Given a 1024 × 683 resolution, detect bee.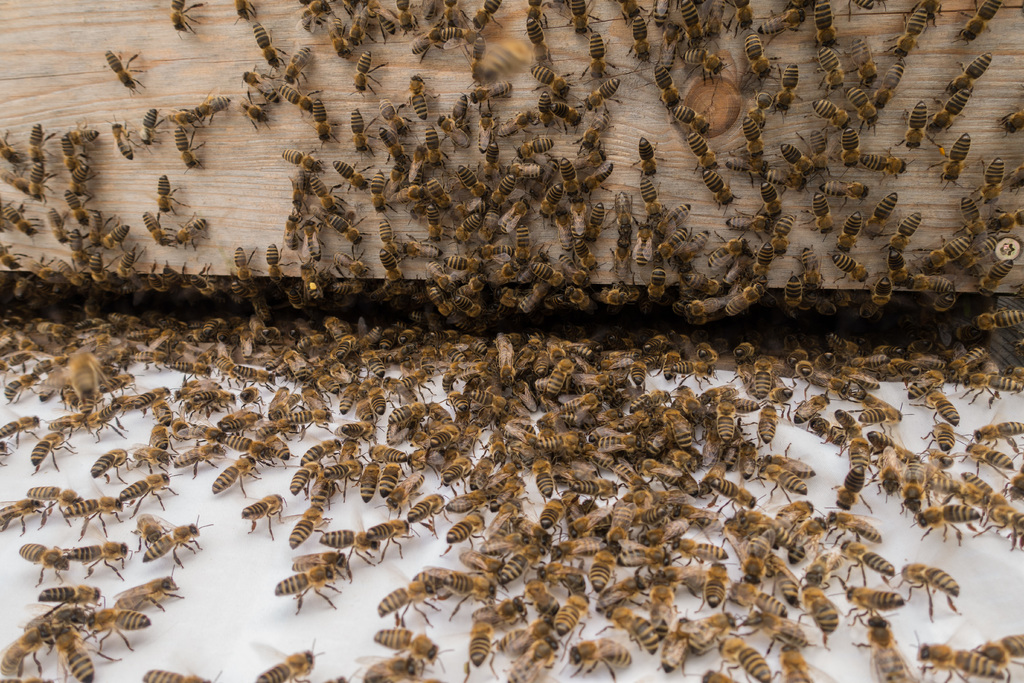
[440,575,497,621].
